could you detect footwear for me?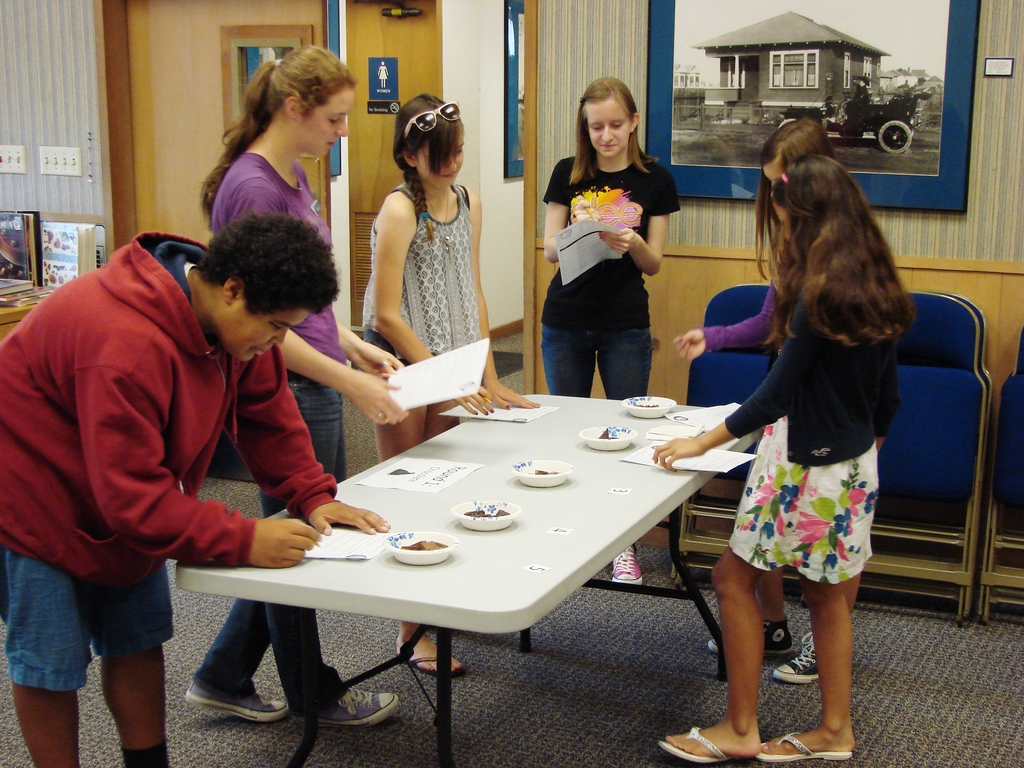
Detection result: [x1=180, y1=672, x2=291, y2=720].
